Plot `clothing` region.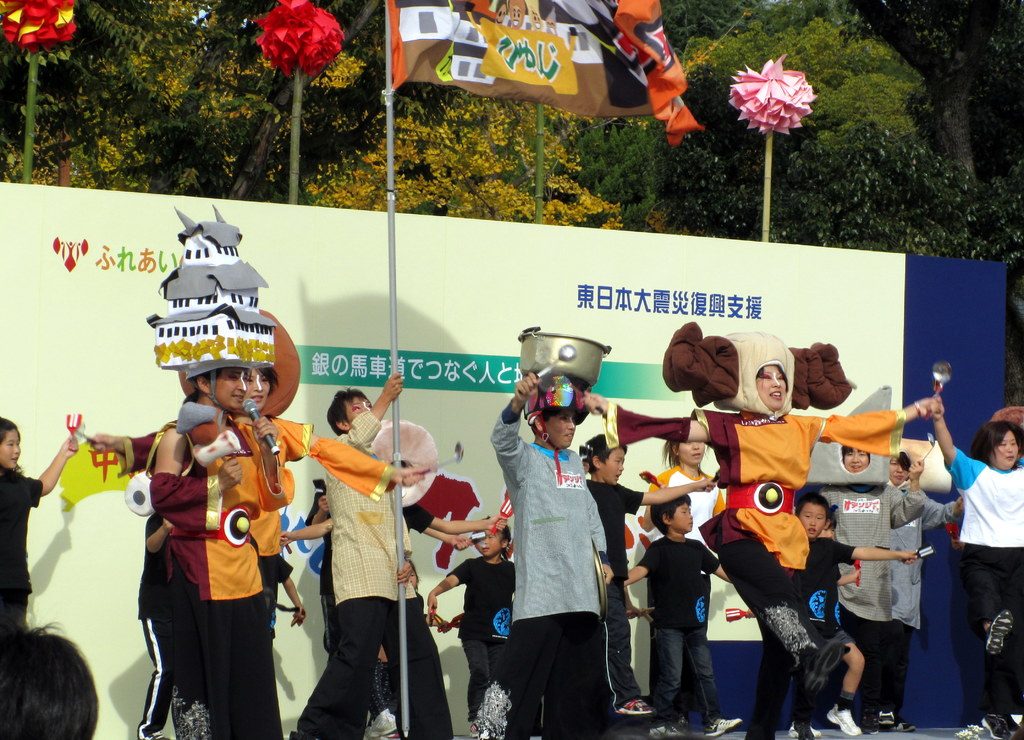
Plotted at 442:547:518:716.
